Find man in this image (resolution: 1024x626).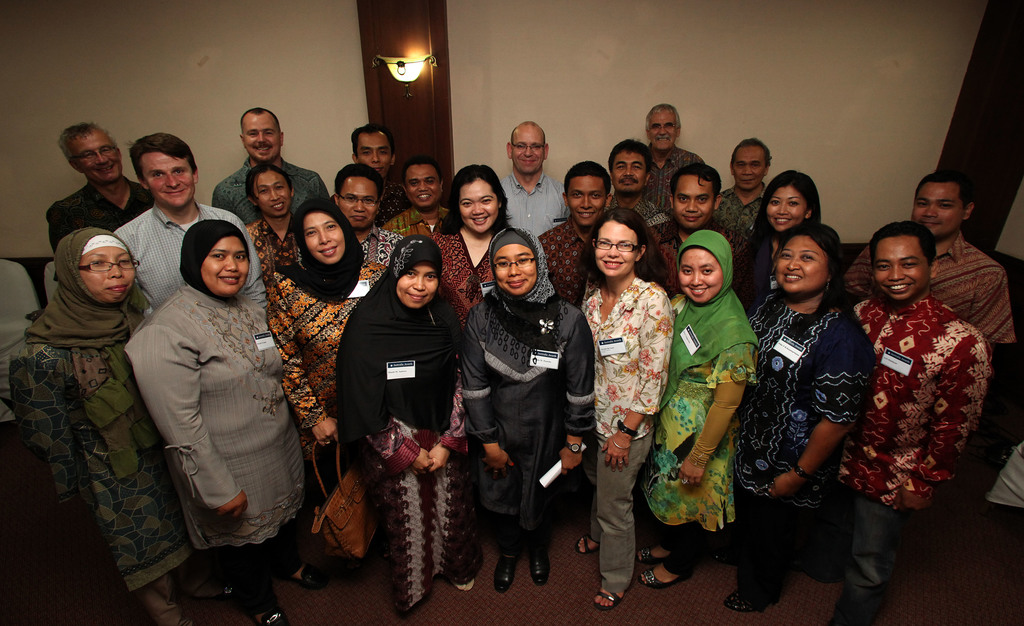
<box>384,152,450,233</box>.
